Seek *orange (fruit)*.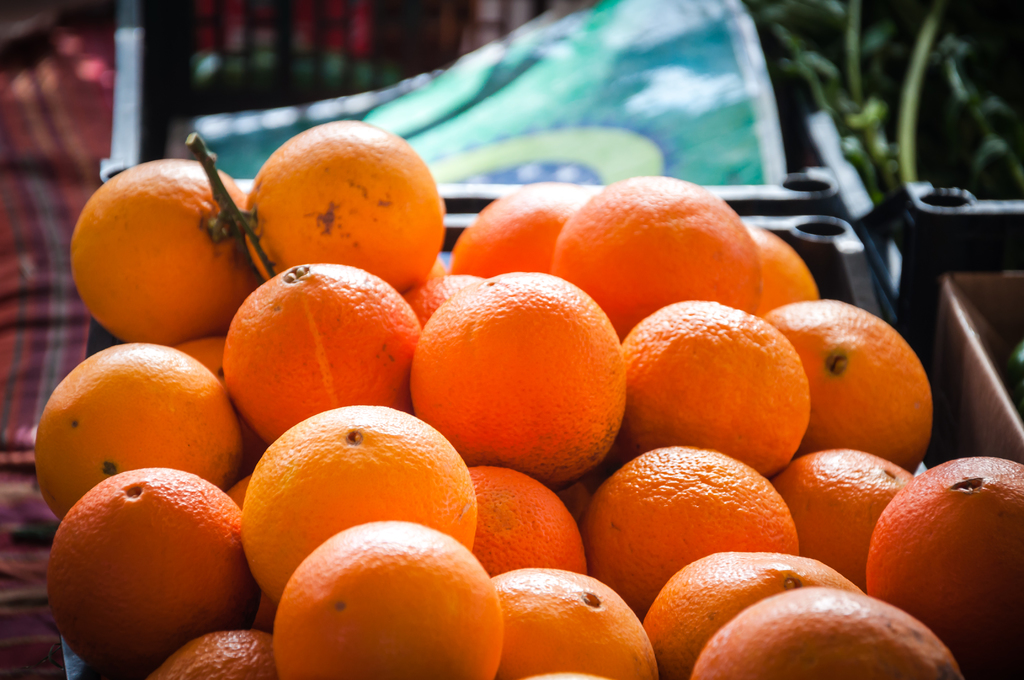
774,295,927,457.
